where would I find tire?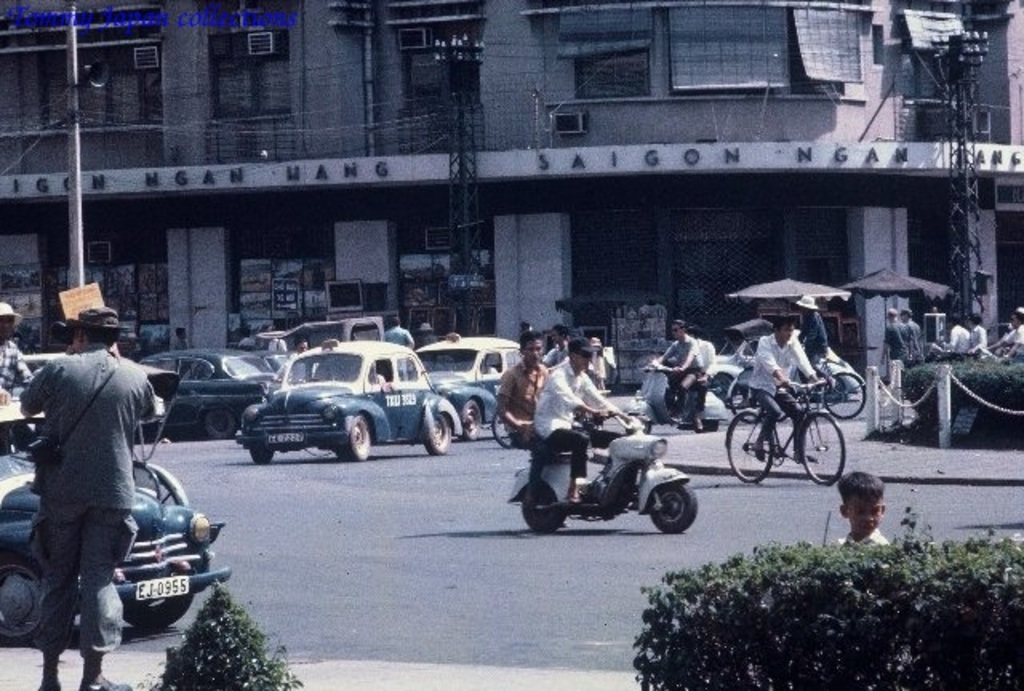
At [726, 409, 779, 486].
